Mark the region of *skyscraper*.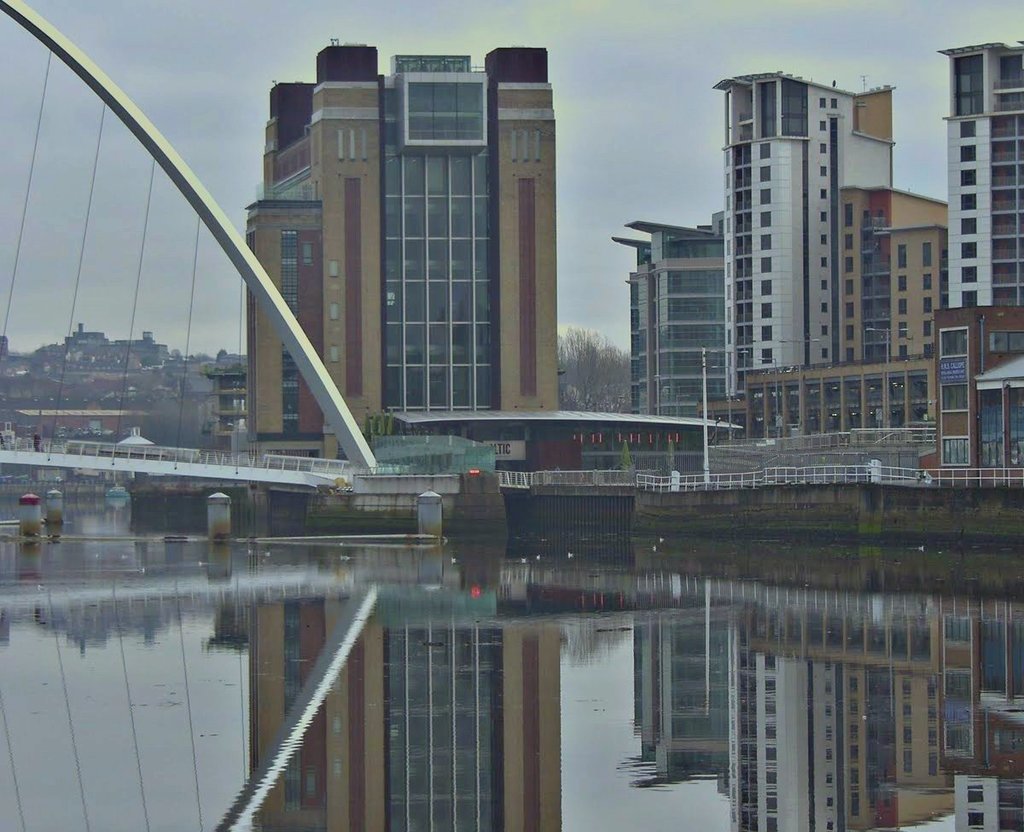
Region: [x1=716, y1=70, x2=899, y2=402].
